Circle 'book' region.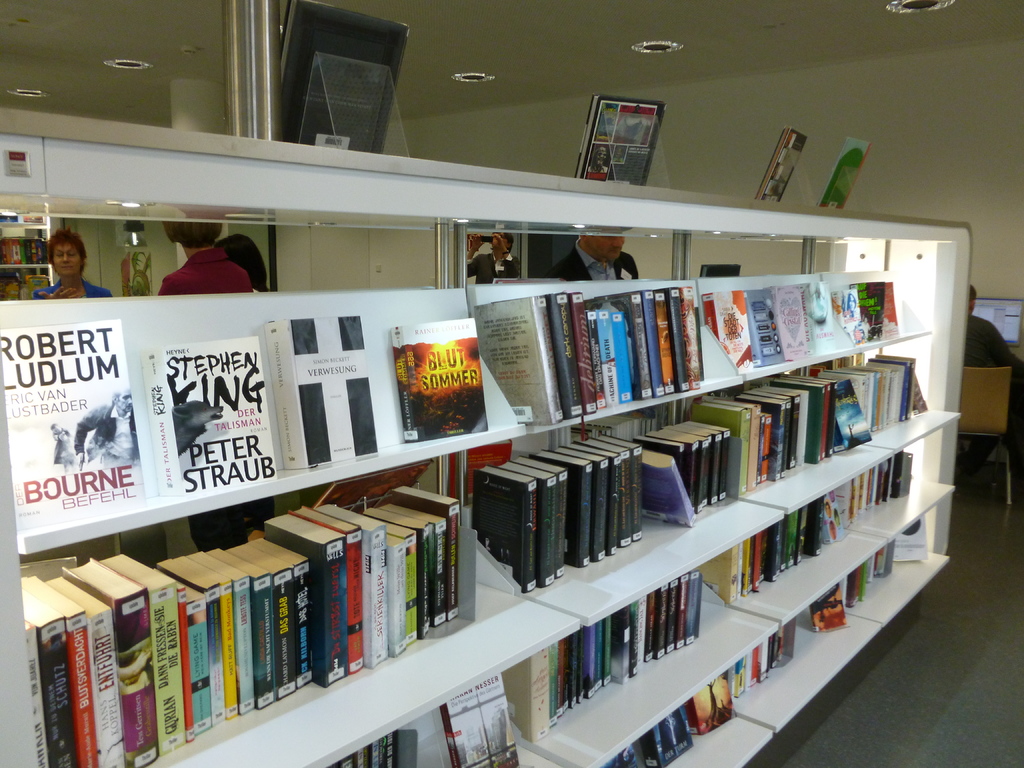
Region: bbox(280, 0, 412, 156).
